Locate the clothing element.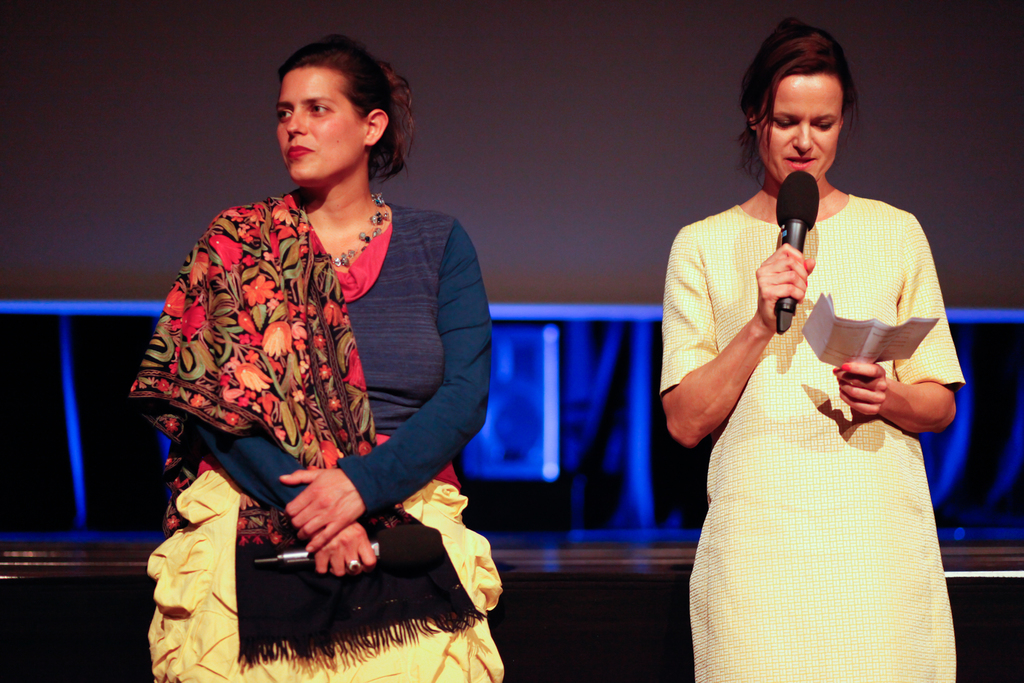
Element bbox: (left=122, top=181, right=516, bottom=682).
